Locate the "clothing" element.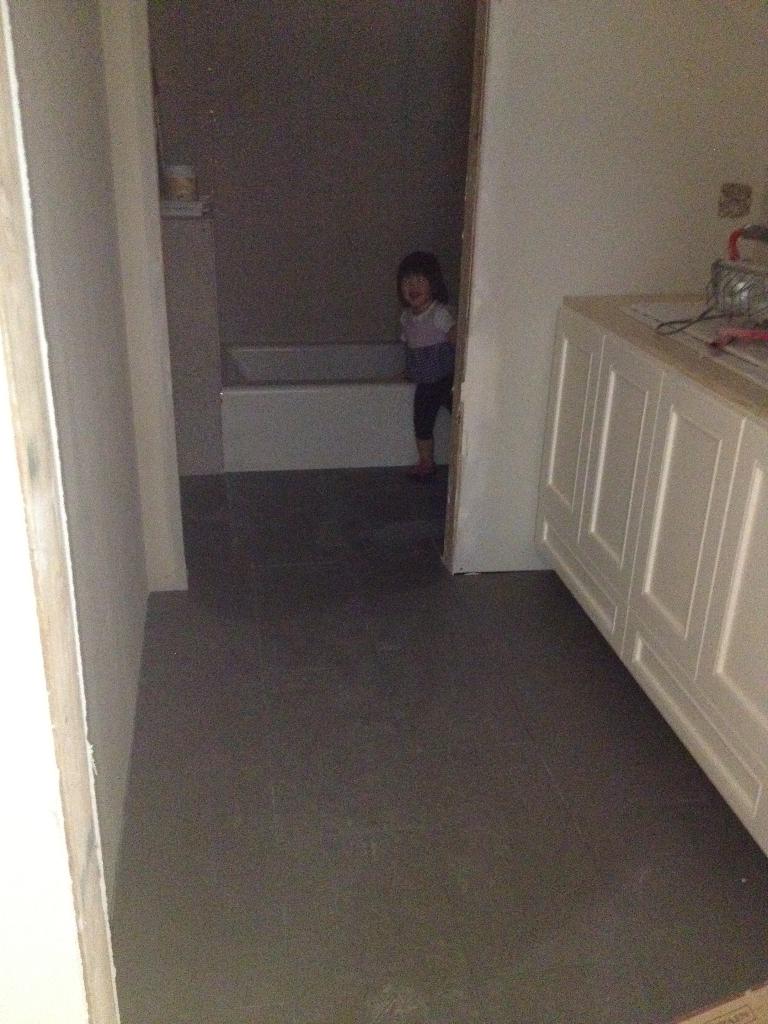
Element bbox: <bbox>393, 287, 461, 435</bbox>.
